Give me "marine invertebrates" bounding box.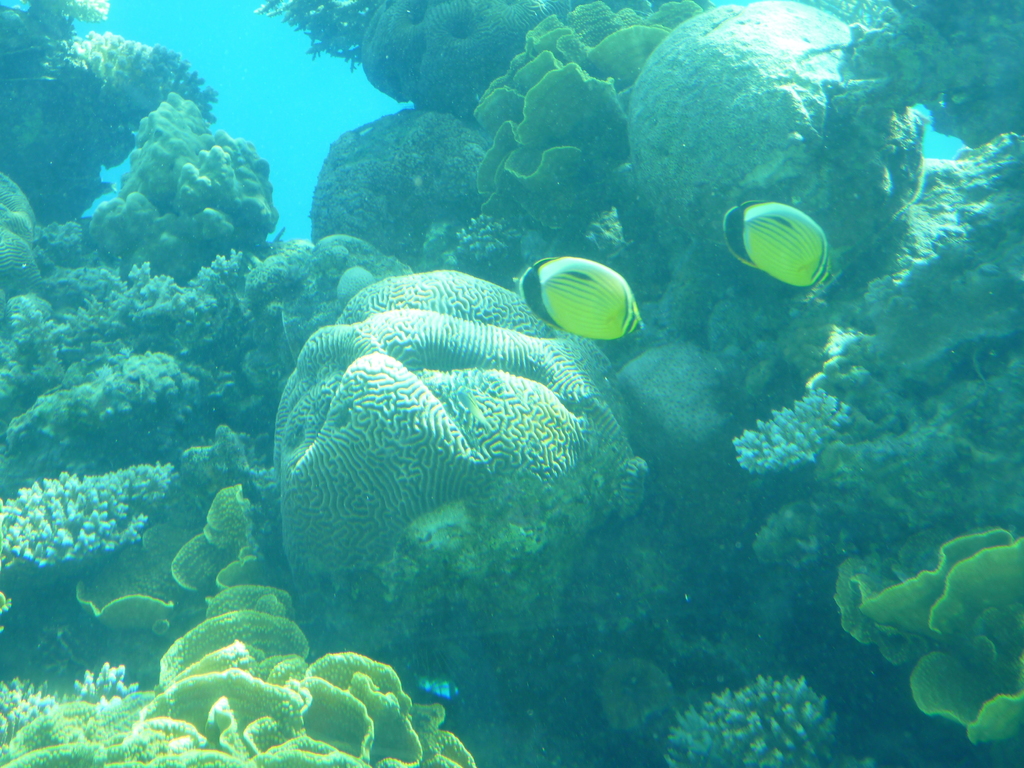
(x1=722, y1=361, x2=868, y2=490).
